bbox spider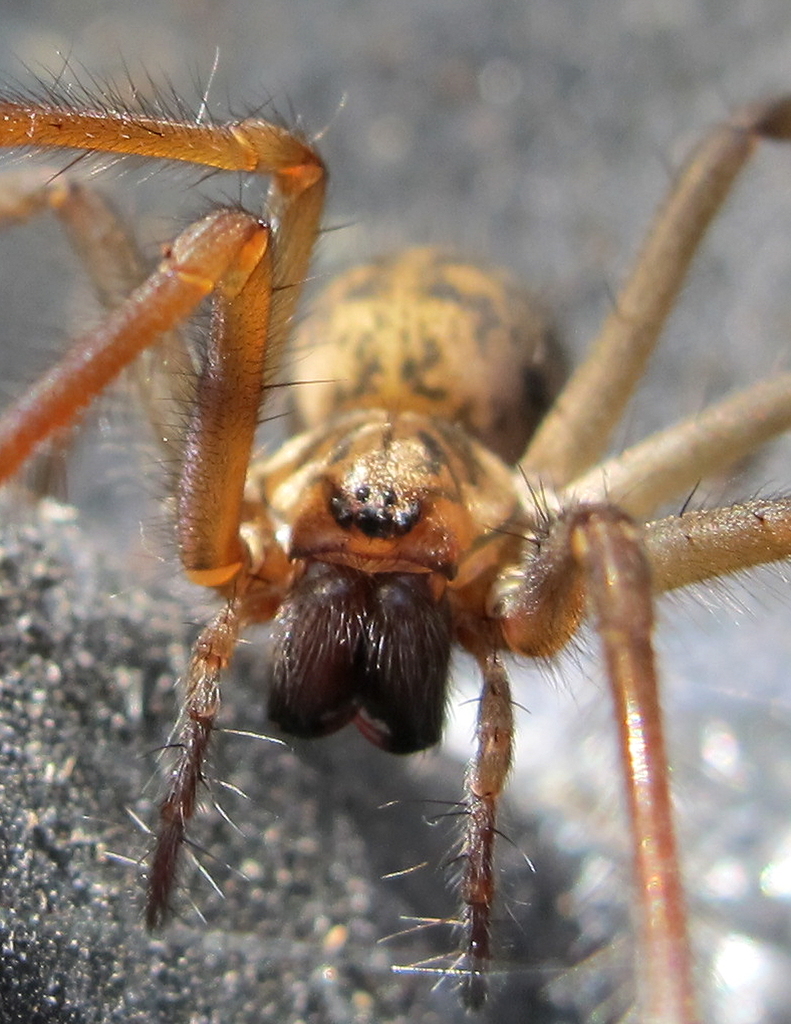
(x1=0, y1=42, x2=790, y2=1023)
